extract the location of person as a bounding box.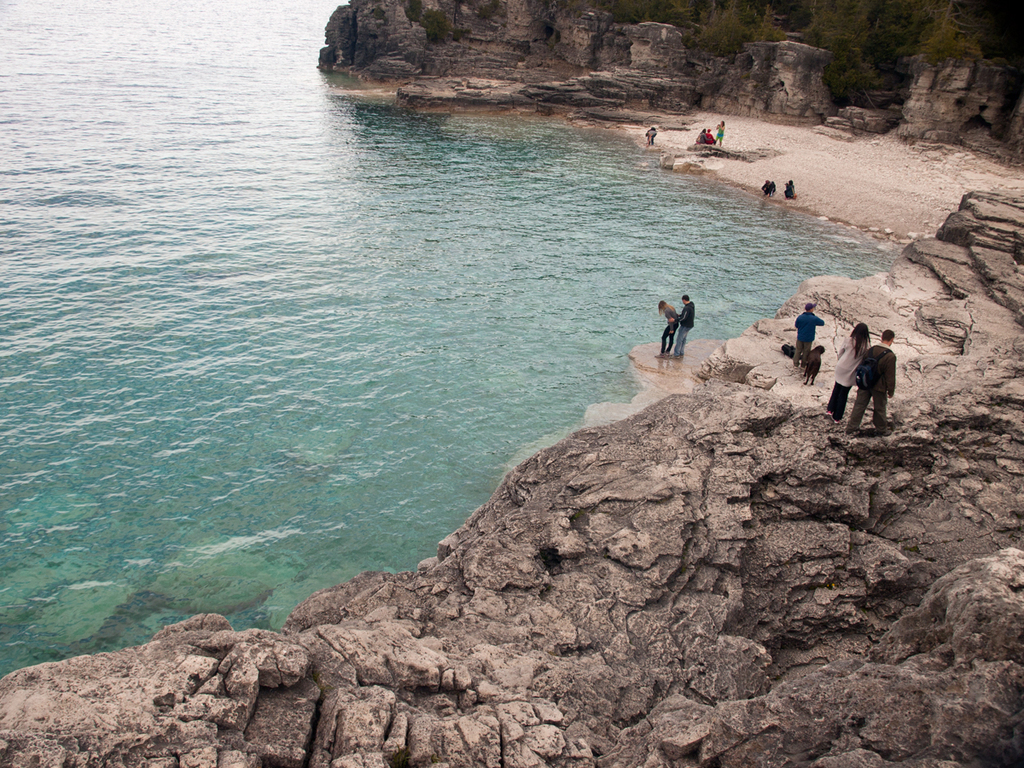
[left=653, top=300, right=681, bottom=357].
